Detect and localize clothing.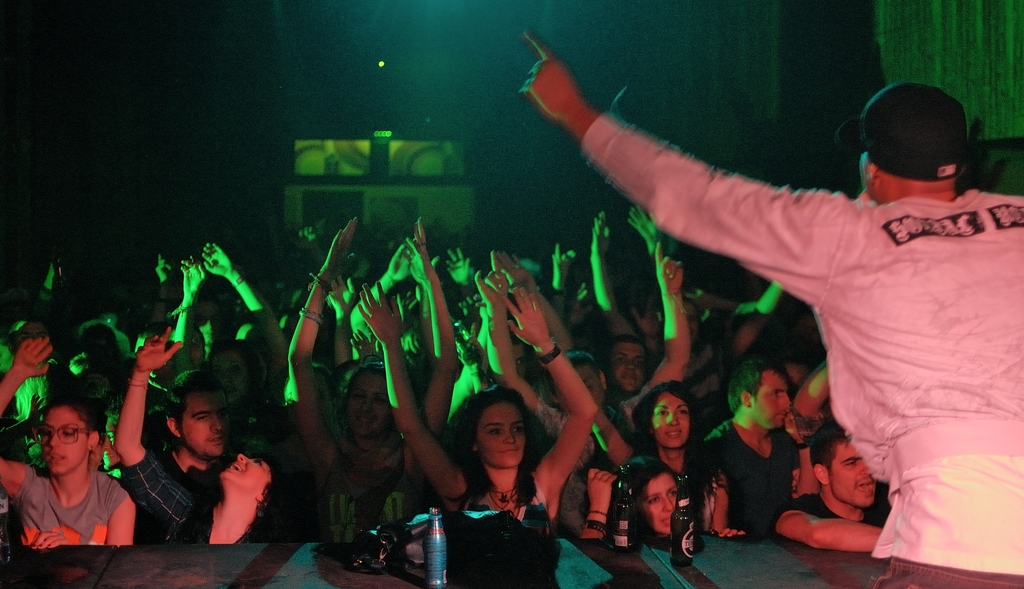
Localized at box(119, 447, 266, 544).
